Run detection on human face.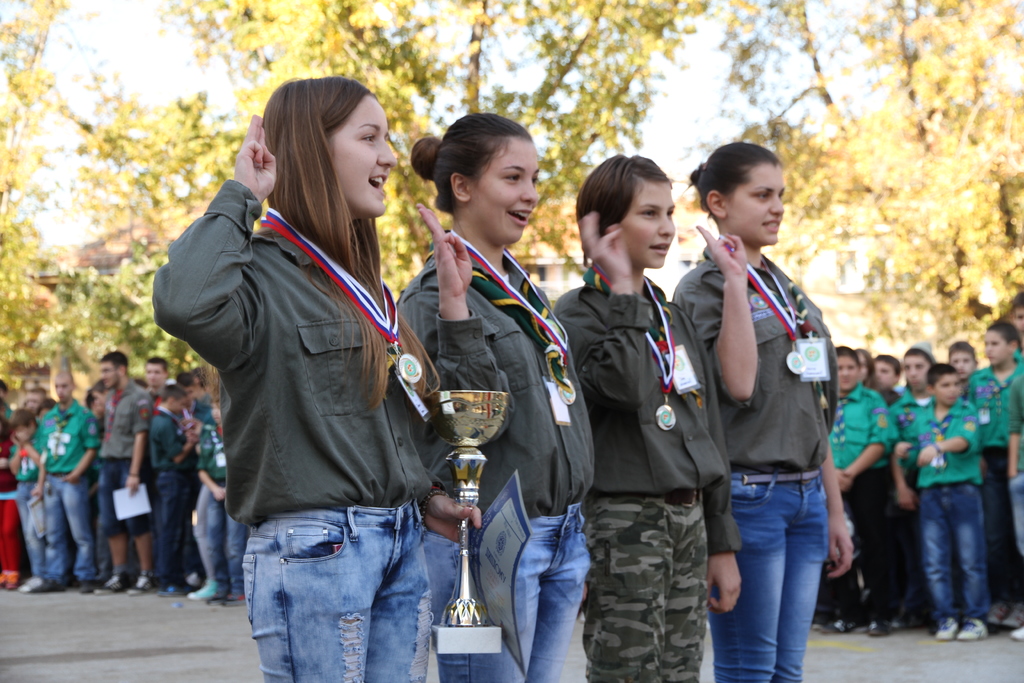
Result: crop(876, 358, 897, 383).
